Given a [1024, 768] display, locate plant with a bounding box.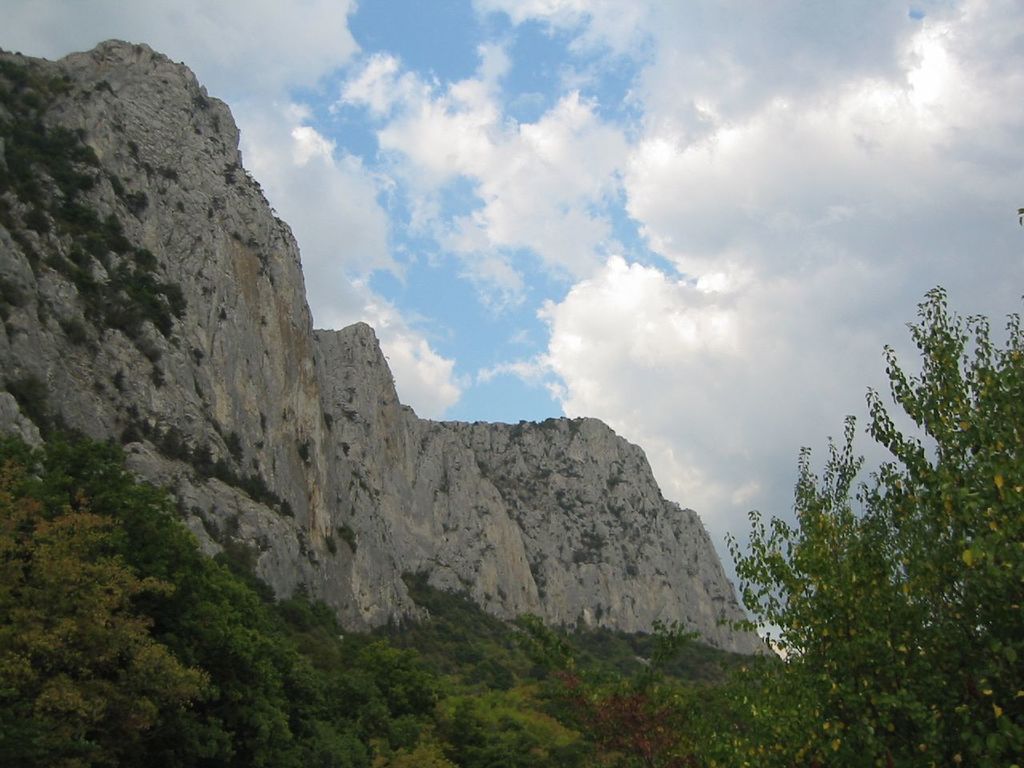
Located: rect(158, 427, 180, 458).
